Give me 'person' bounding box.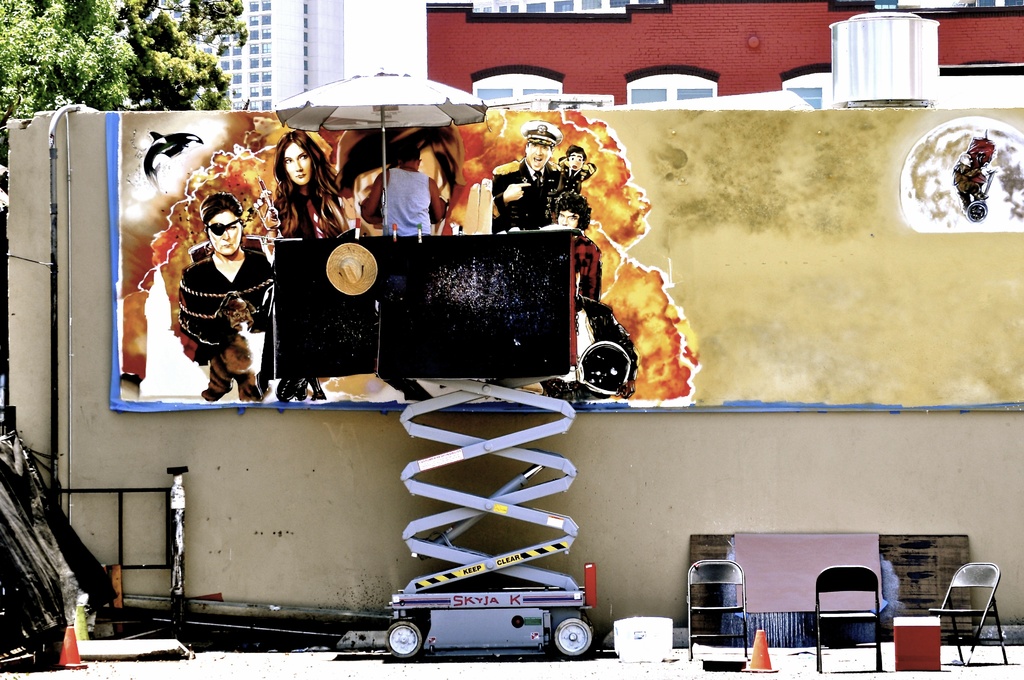
region(253, 127, 347, 254).
